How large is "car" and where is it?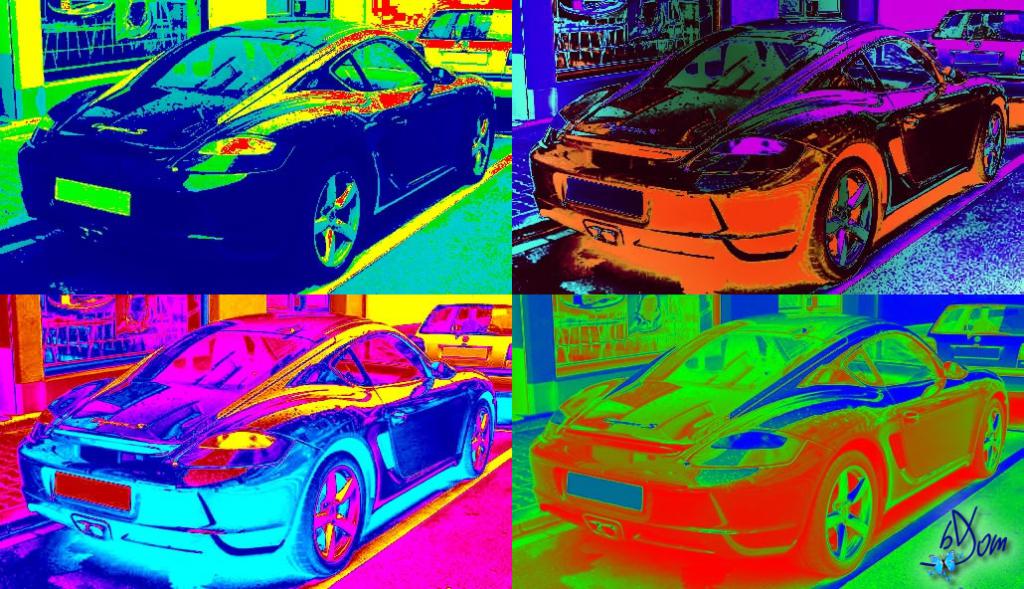
Bounding box: bbox=(14, 13, 498, 289).
